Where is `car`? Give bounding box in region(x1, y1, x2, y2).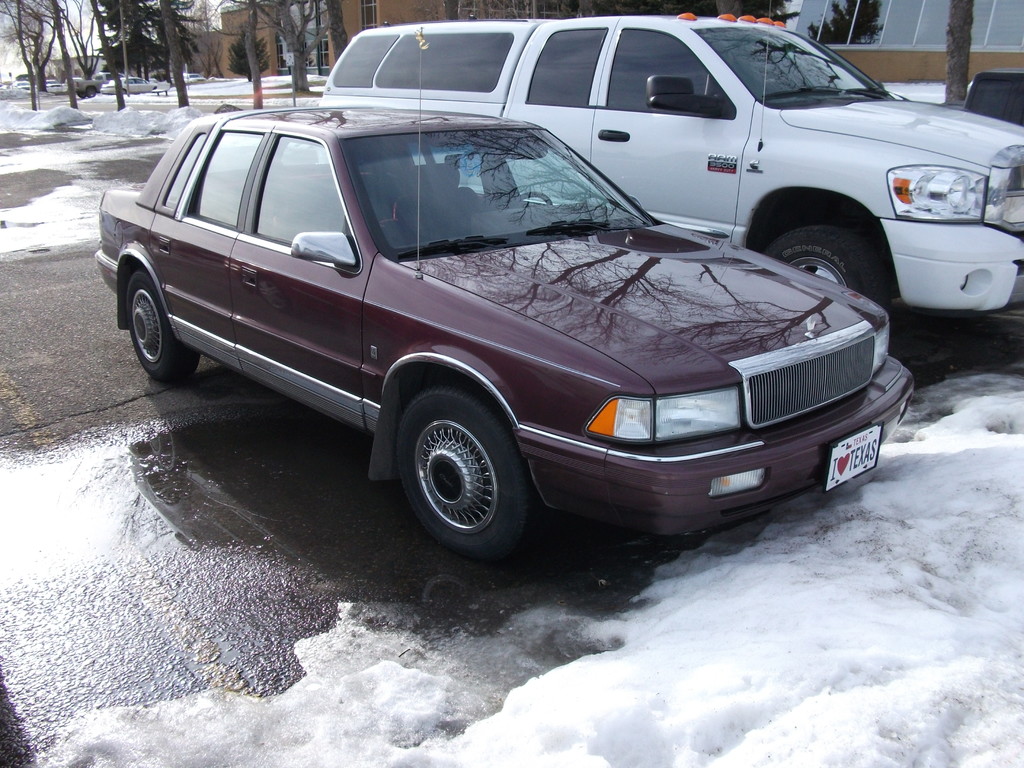
region(93, 84, 927, 561).
